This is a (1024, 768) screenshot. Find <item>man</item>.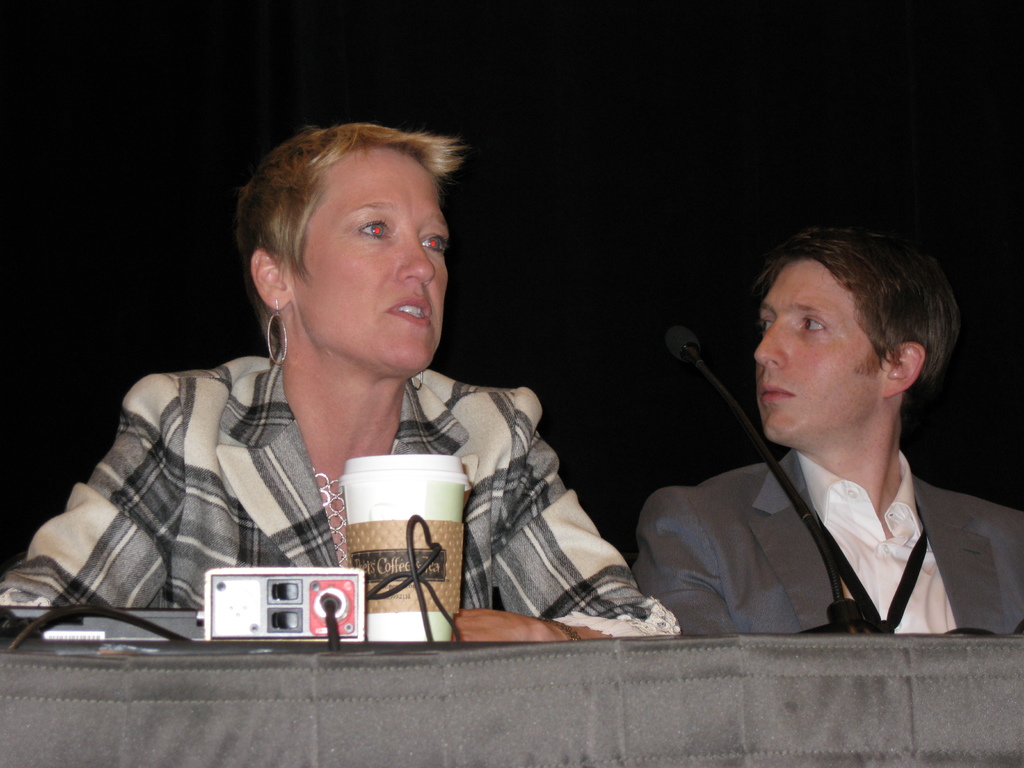
Bounding box: (631, 232, 1018, 652).
